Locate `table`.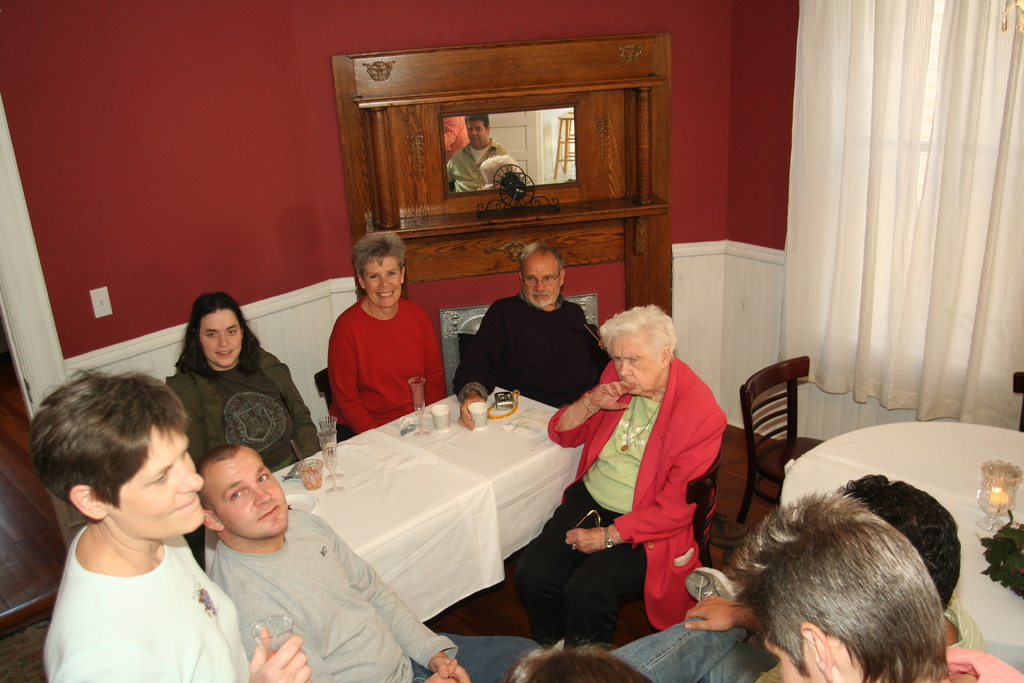
Bounding box: [782, 418, 1023, 671].
